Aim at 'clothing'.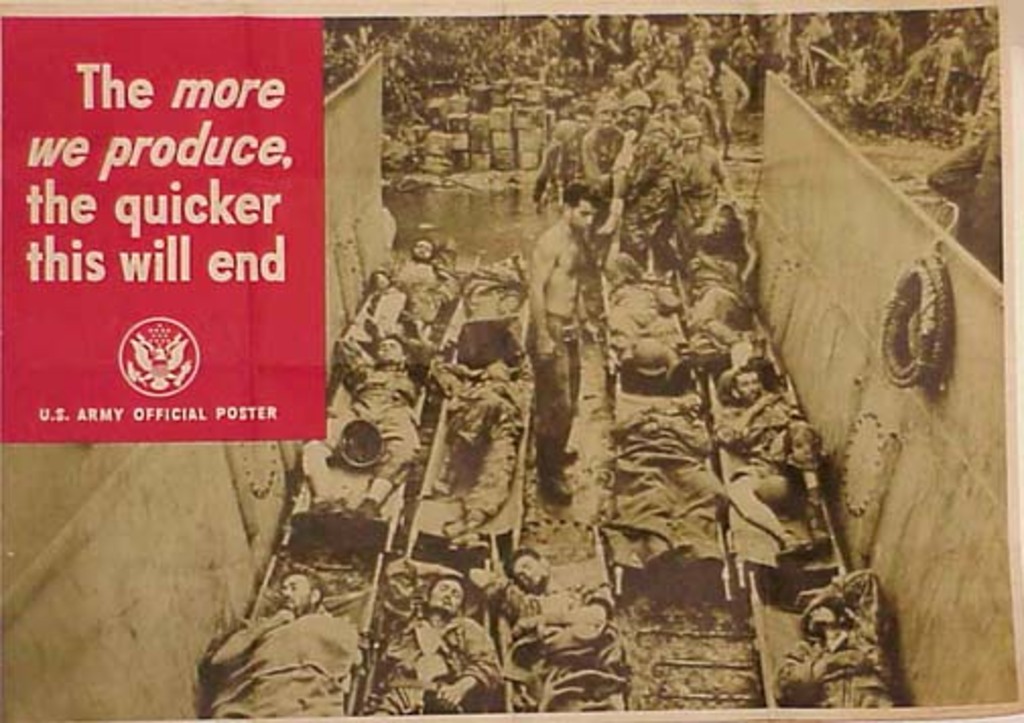
Aimed at pyautogui.locateOnScreen(396, 254, 449, 349).
